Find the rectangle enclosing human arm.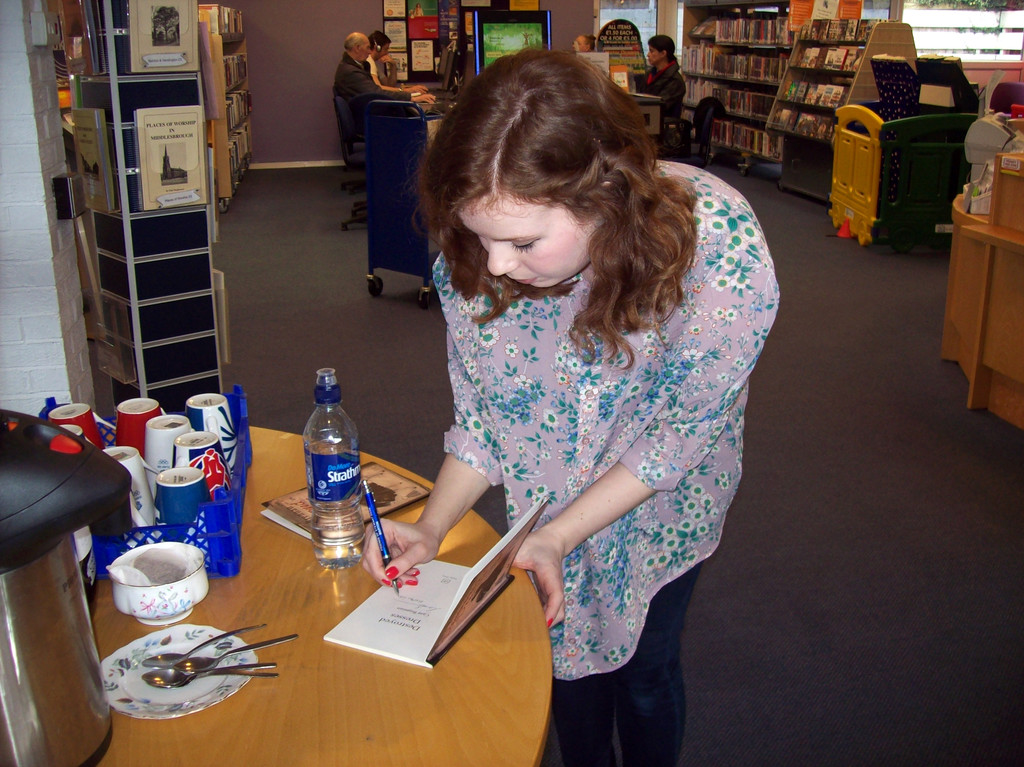
(361,56,429,99).
